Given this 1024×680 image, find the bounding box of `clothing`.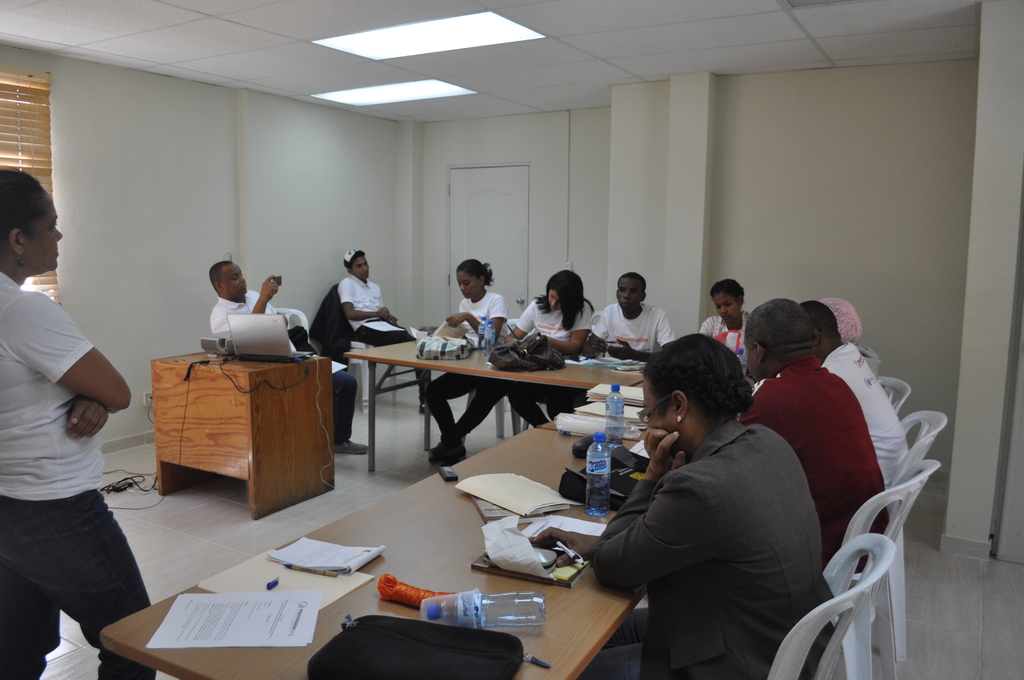
{"left": 424, "top": 289, "right": 506, "bottom": 442}.
